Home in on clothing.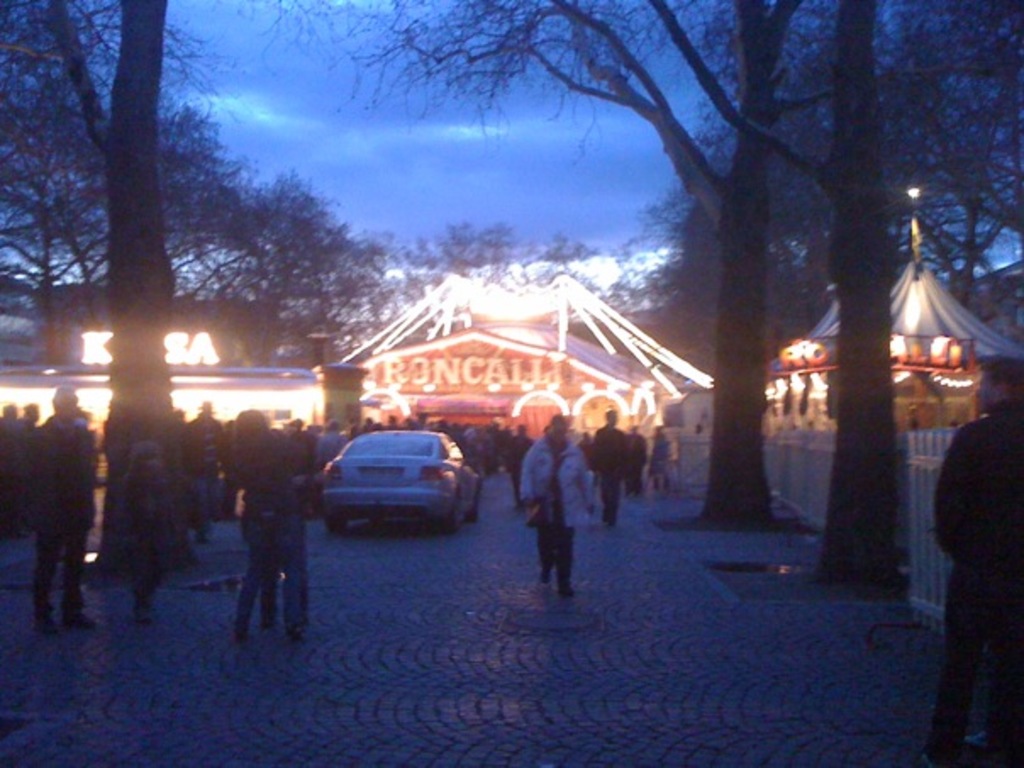
Homed in at [587,431,627,520].
